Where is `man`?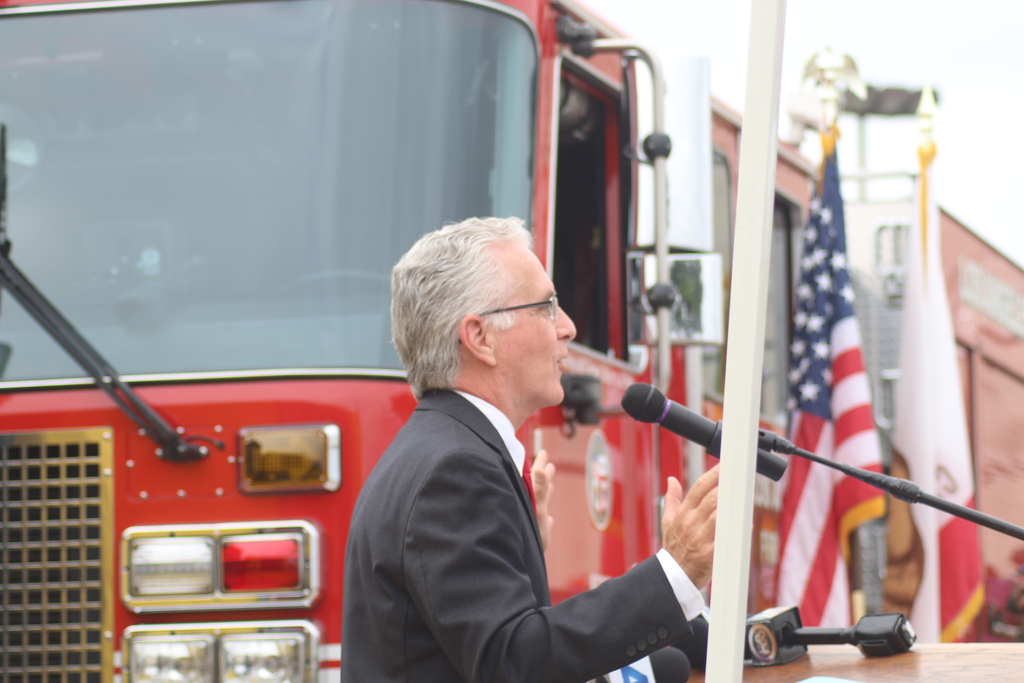
x1=340 y1=215 x2=721 y2=682.
